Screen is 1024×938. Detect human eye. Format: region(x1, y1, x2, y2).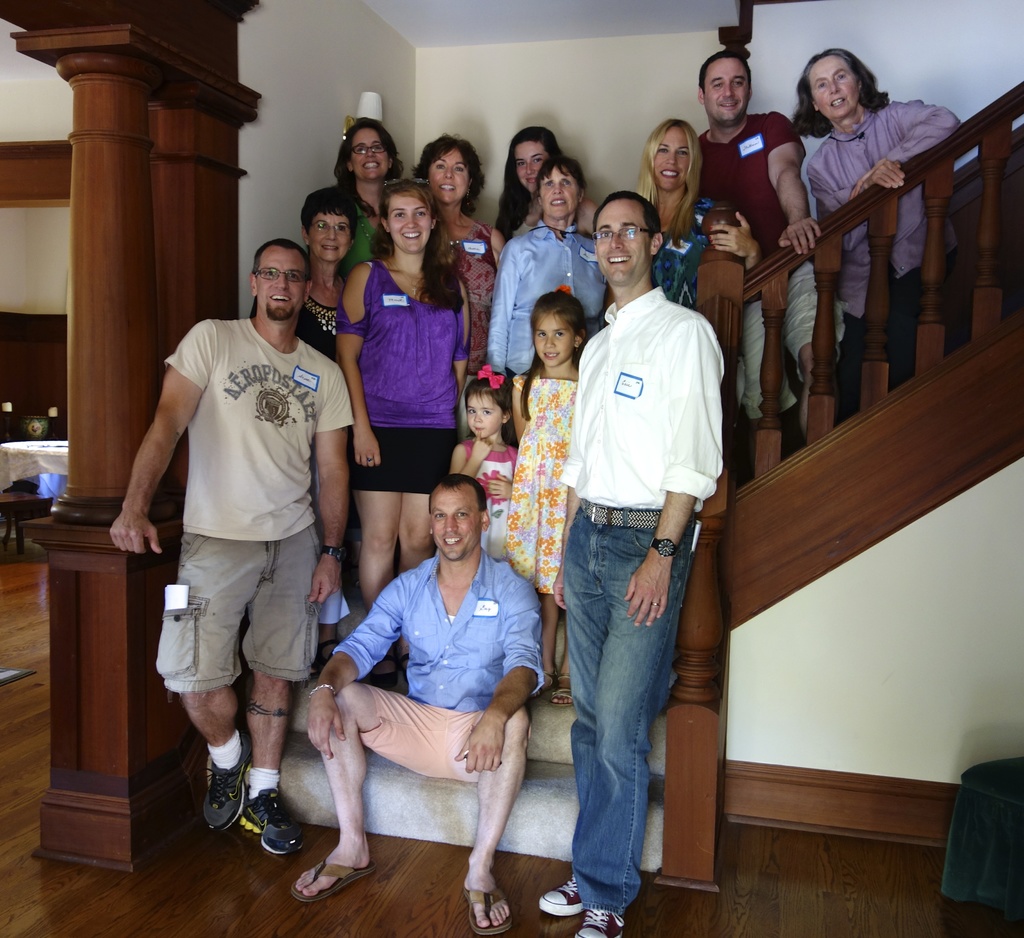
region(837, 69, 850, 81).
